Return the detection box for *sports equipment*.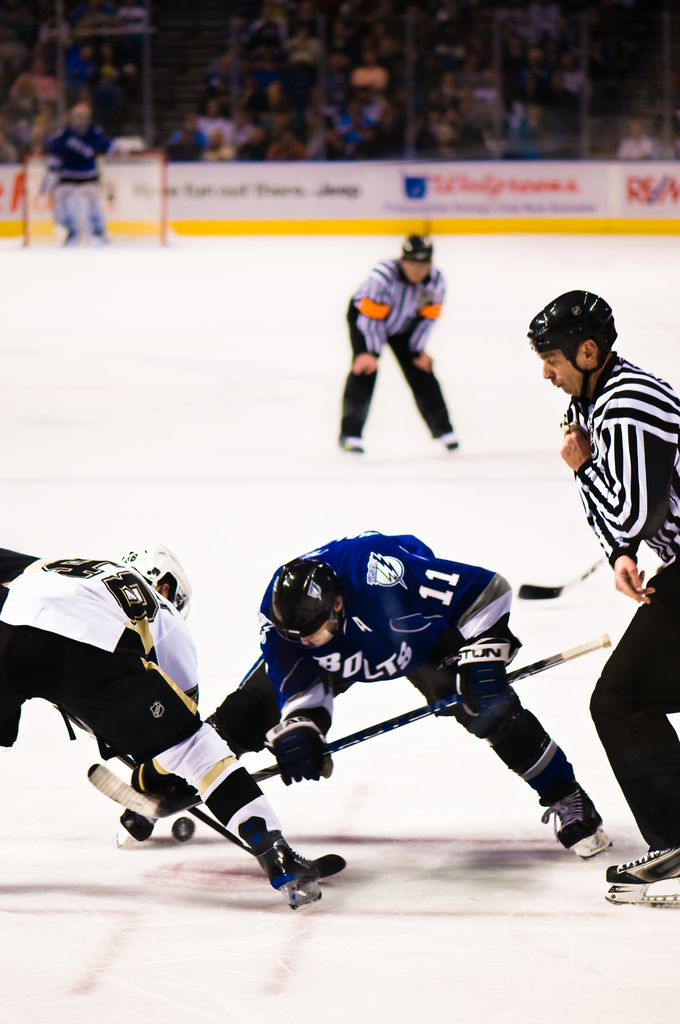
(x1=242, y1=820, x2=346, y2=895).
